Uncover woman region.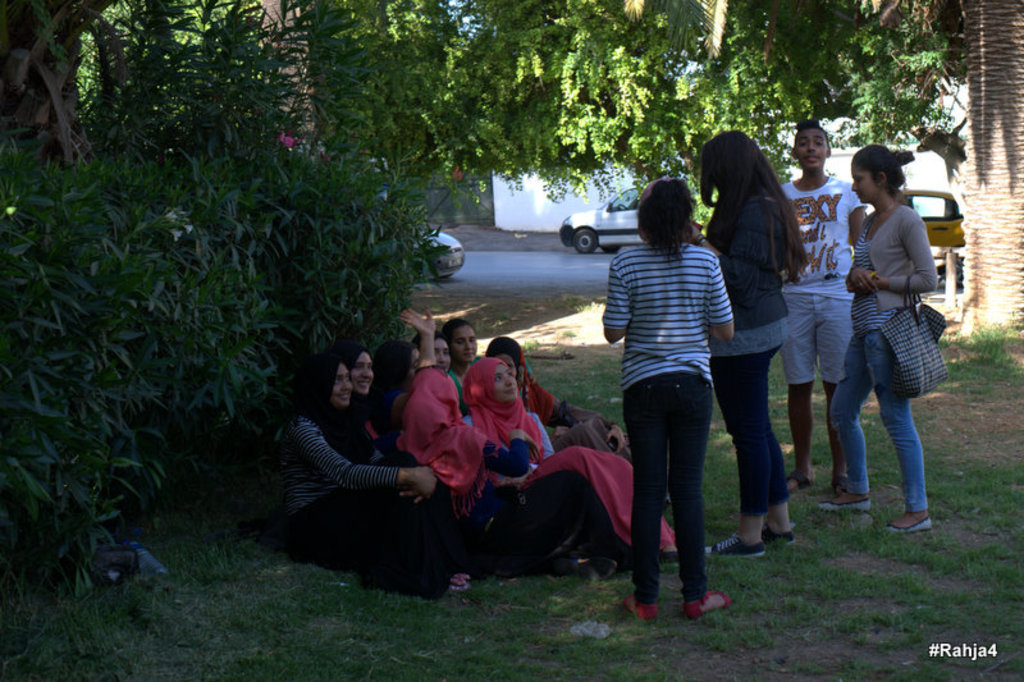
Uncovered: 460:354:676:555.
